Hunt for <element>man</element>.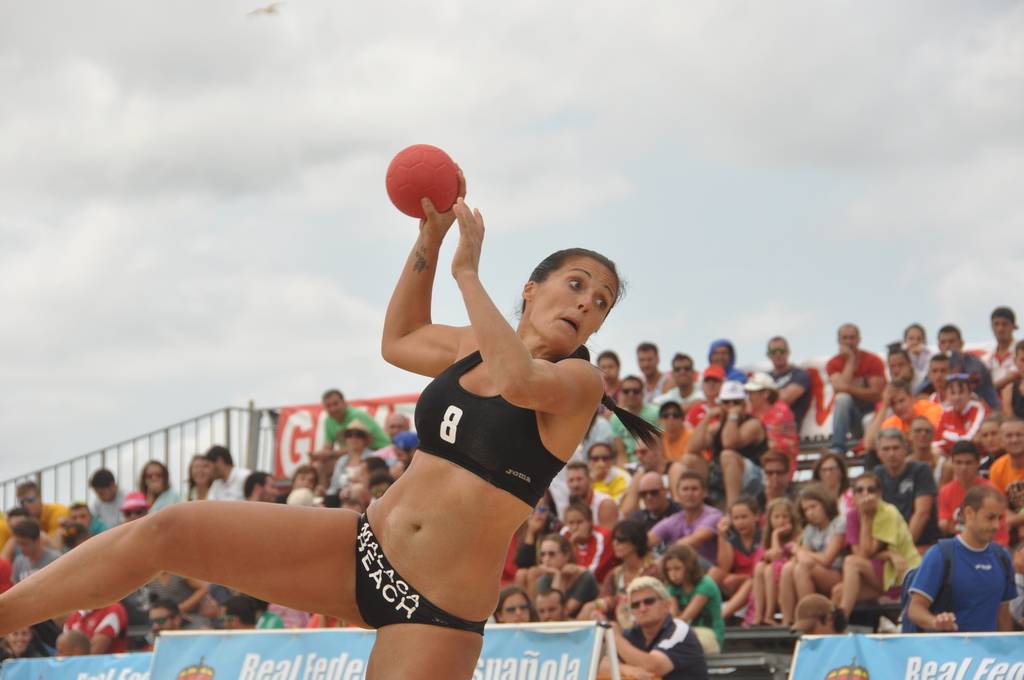
Hunted down at [875,433,946,543].
